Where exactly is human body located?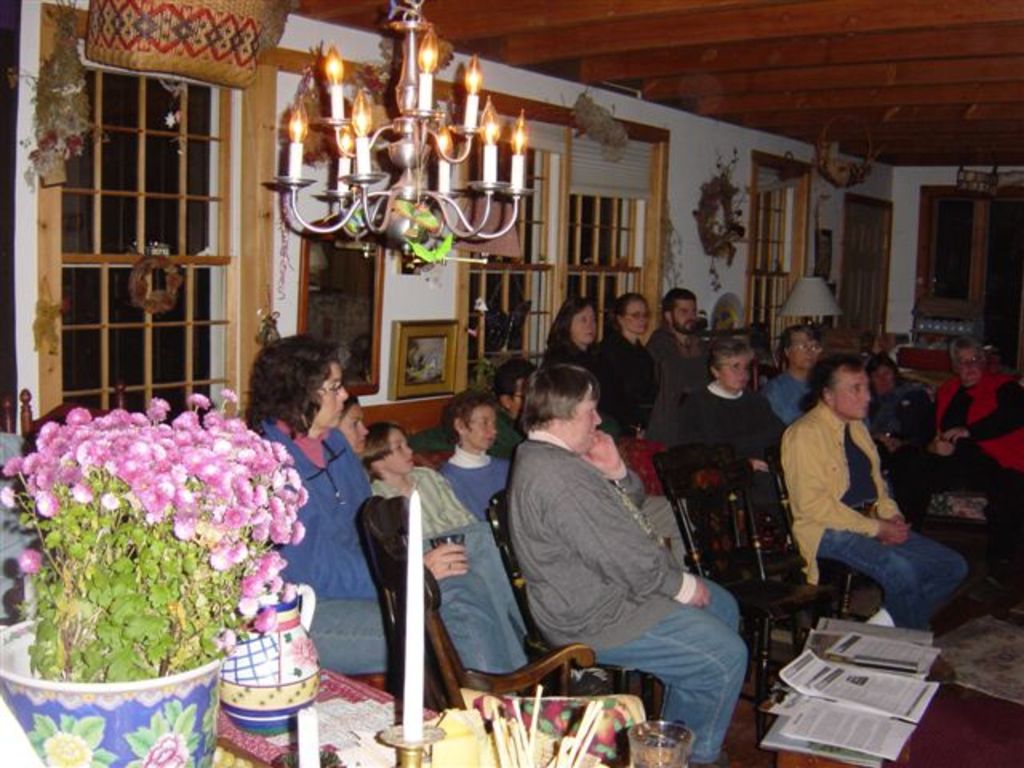
Its bounding box is select_region(779, 362, 910, 688).
